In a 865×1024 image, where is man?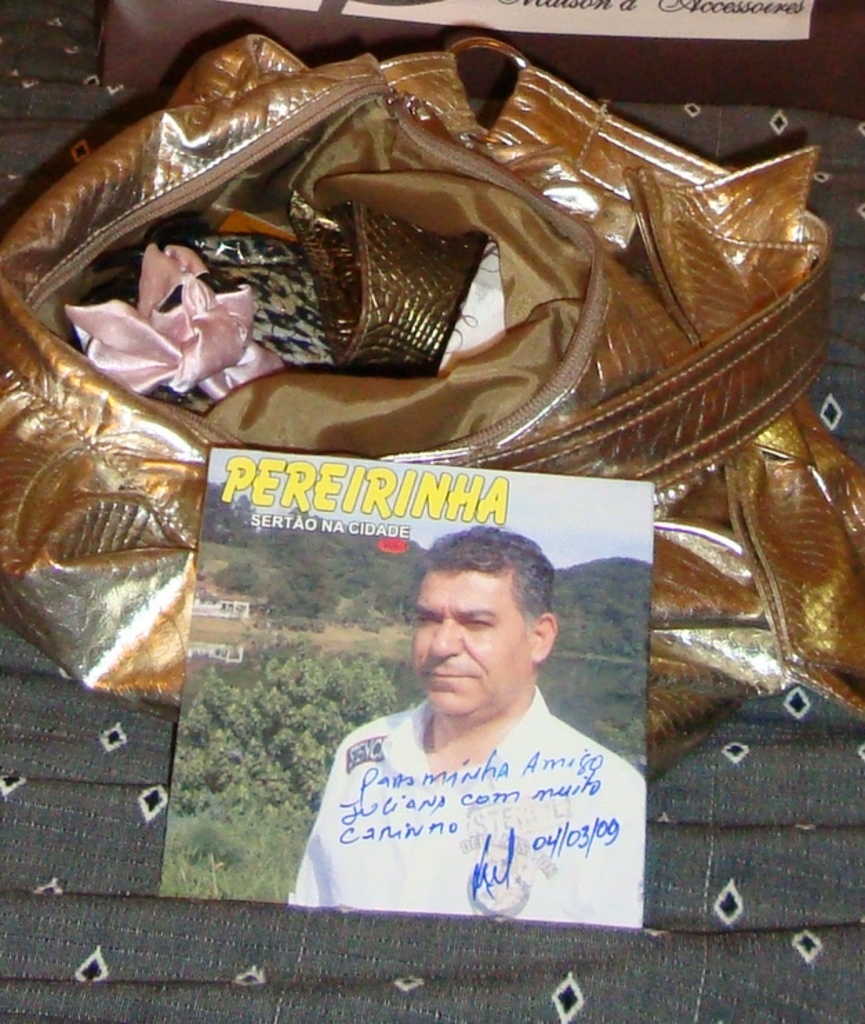
[299, 533, 669, 915].
